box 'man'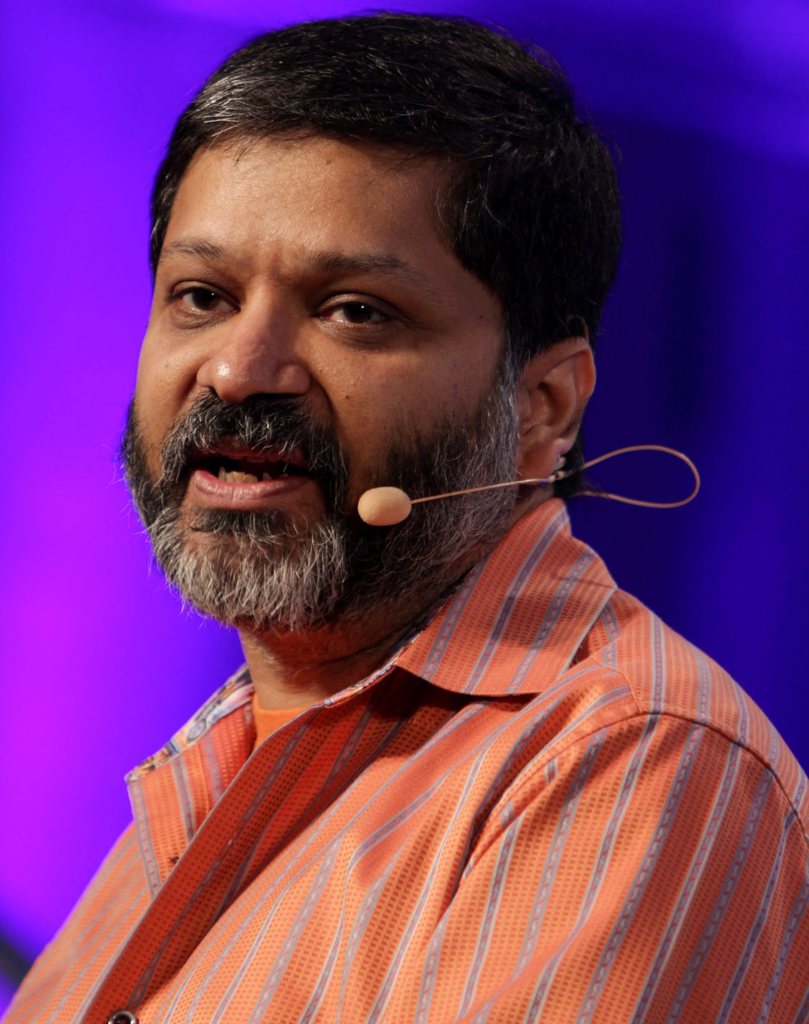
{"left": 17, "top": 35, "right": 798, "bottom": 1014}
